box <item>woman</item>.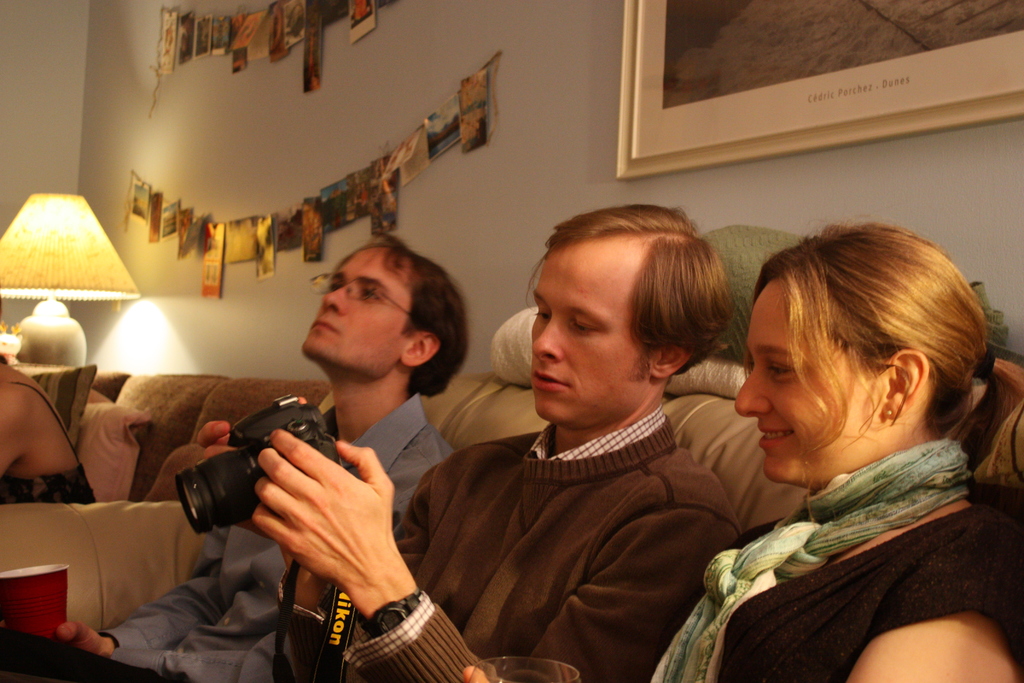
(681, 206, 1014, 646).
